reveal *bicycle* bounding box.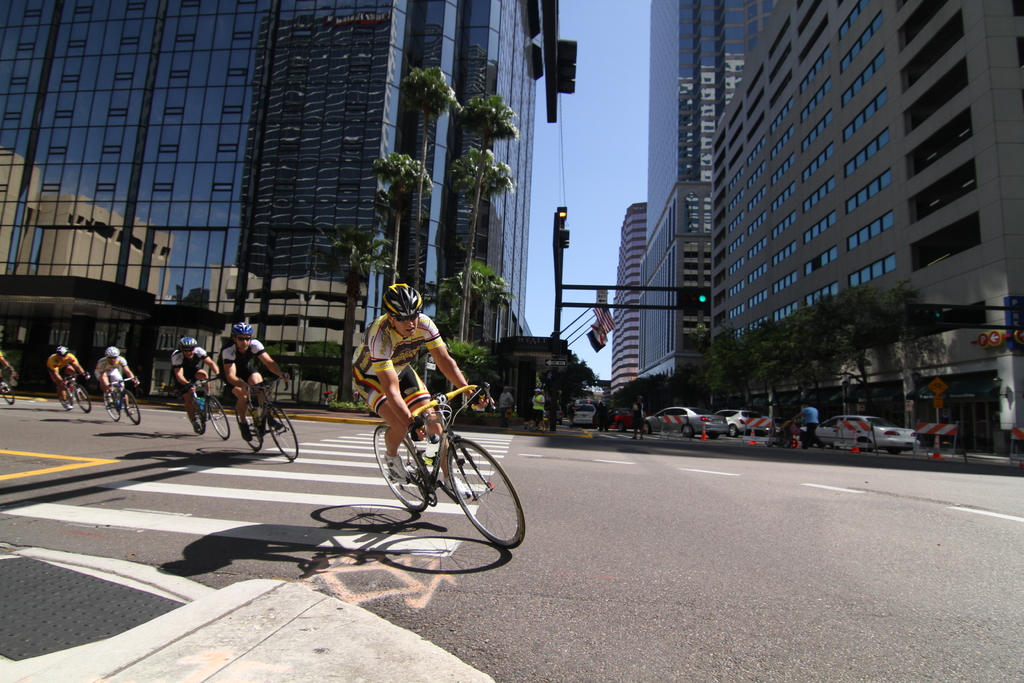
Revealed: bbox=[184, 370, 232, 442].
